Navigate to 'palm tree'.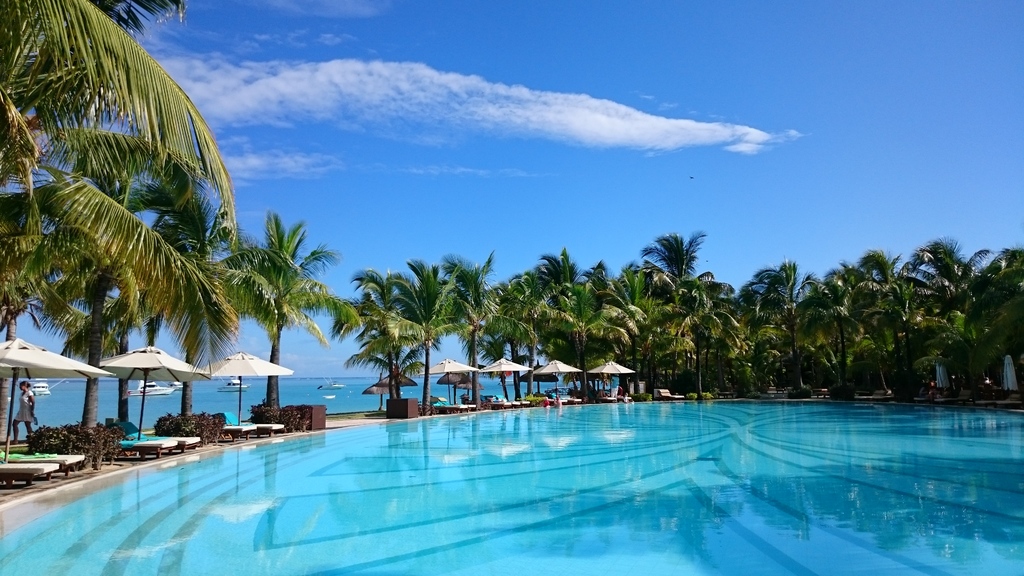
Navigation target: 662 283 732 408.
